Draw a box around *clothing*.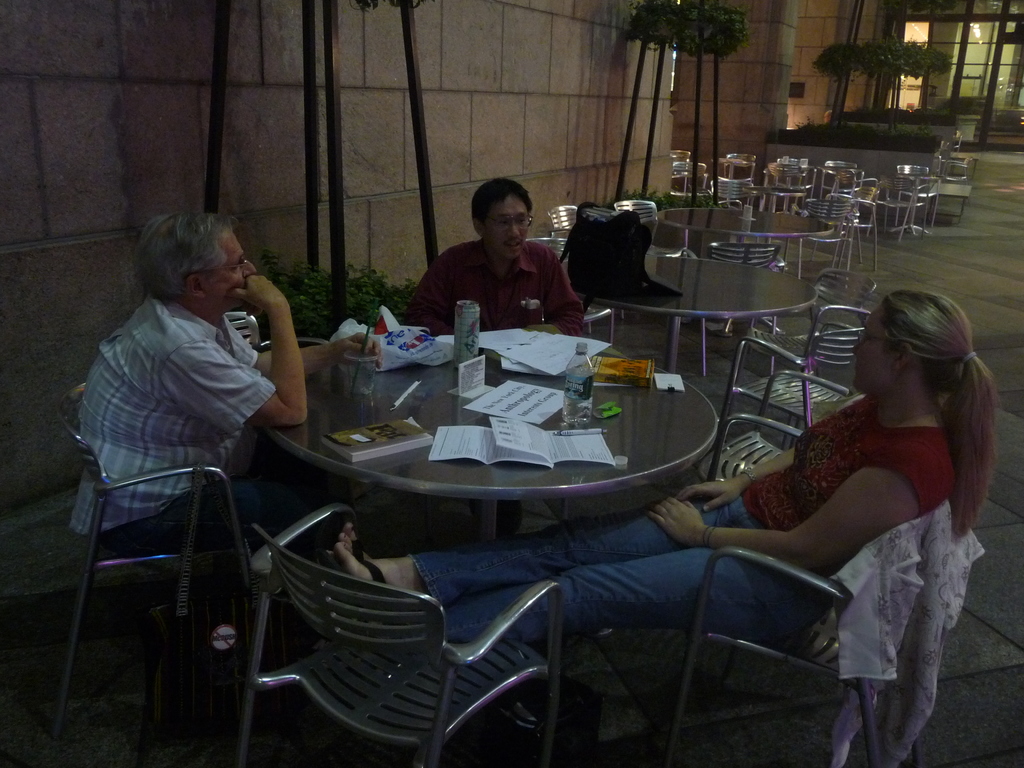
74:244:311:543.
